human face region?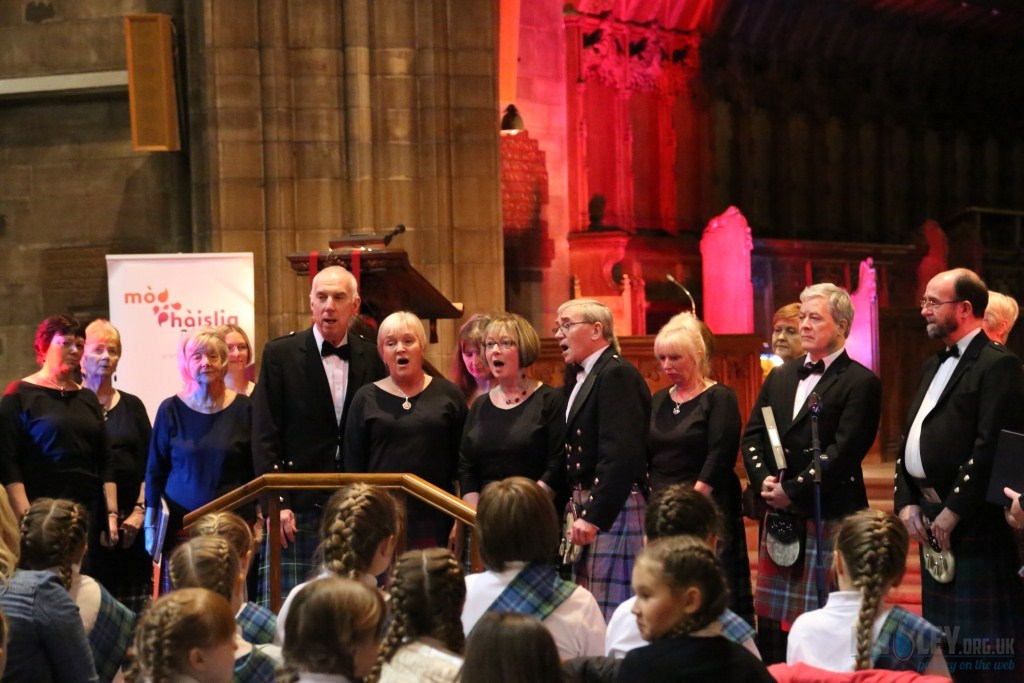
[x1=797, y1=297, x2=833, y2=357]
